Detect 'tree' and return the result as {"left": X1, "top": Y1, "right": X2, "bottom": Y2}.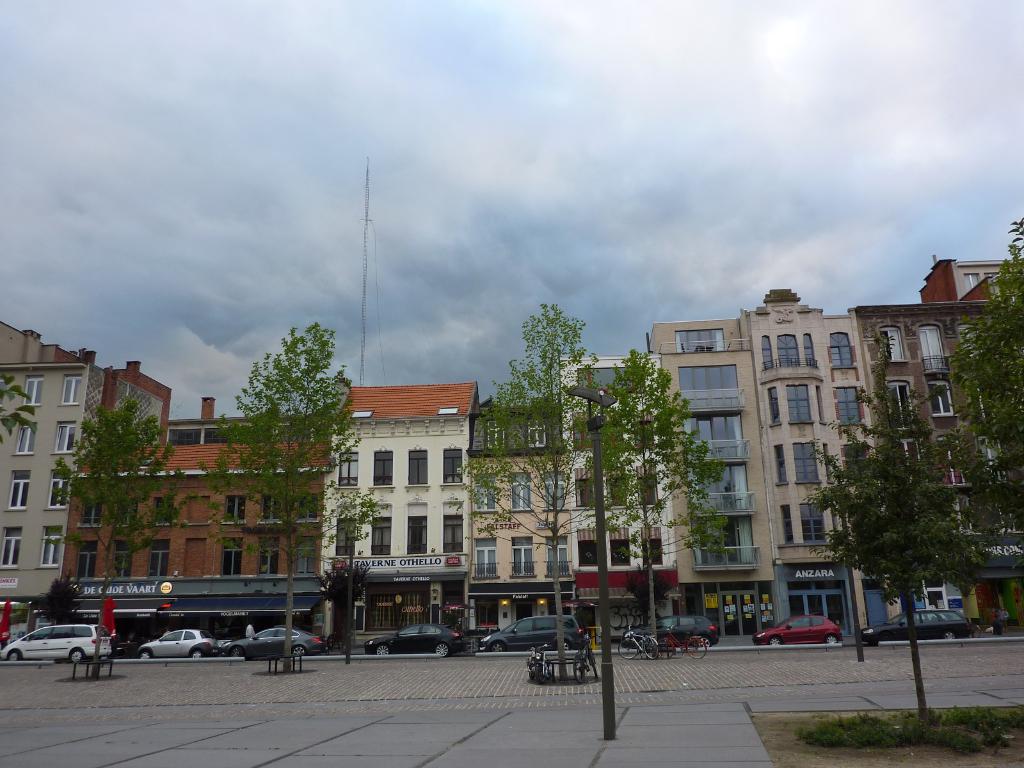
{"left": 948, "top": 216, "right": 1023, "bottom": 644}.
